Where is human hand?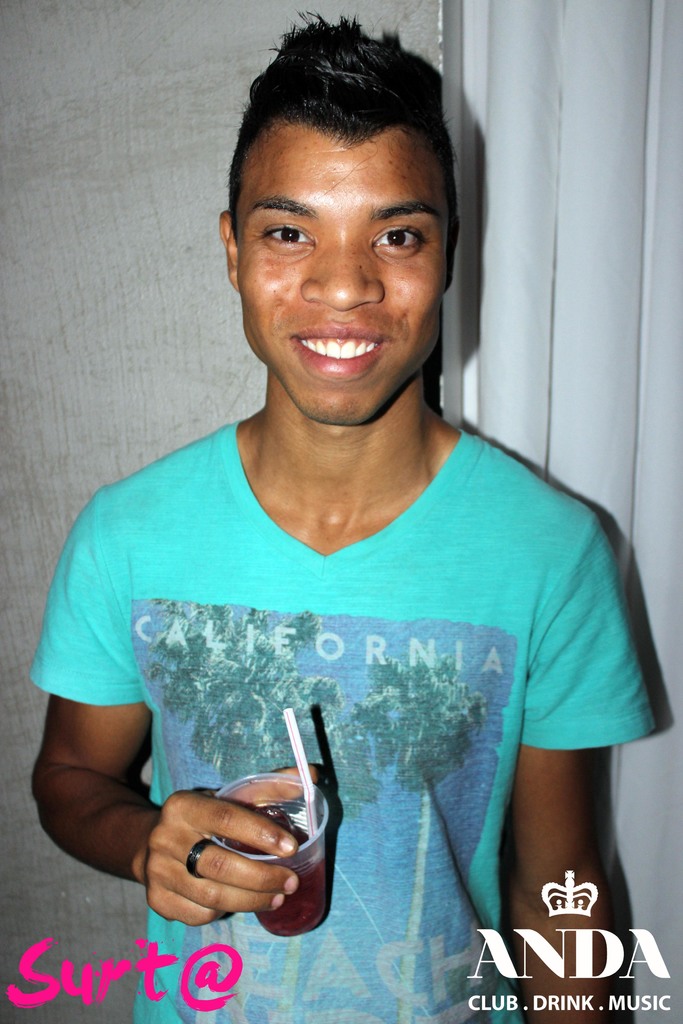
BBox(143, 762, 321, 930).
